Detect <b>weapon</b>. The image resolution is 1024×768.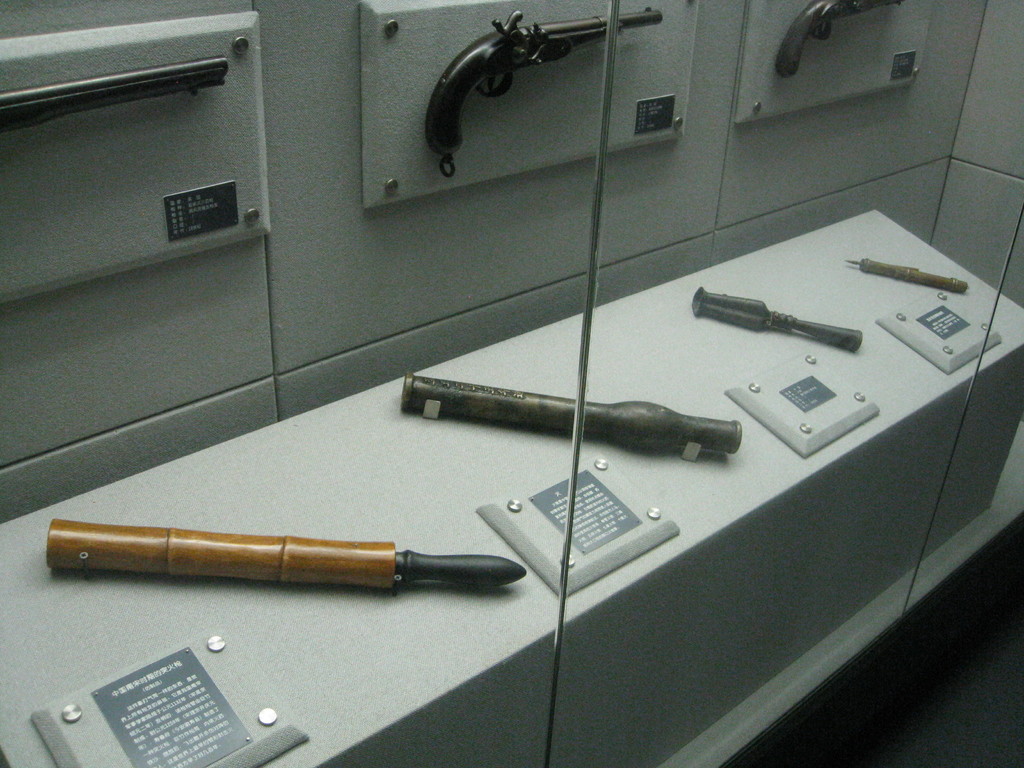
844:257:968:296.
